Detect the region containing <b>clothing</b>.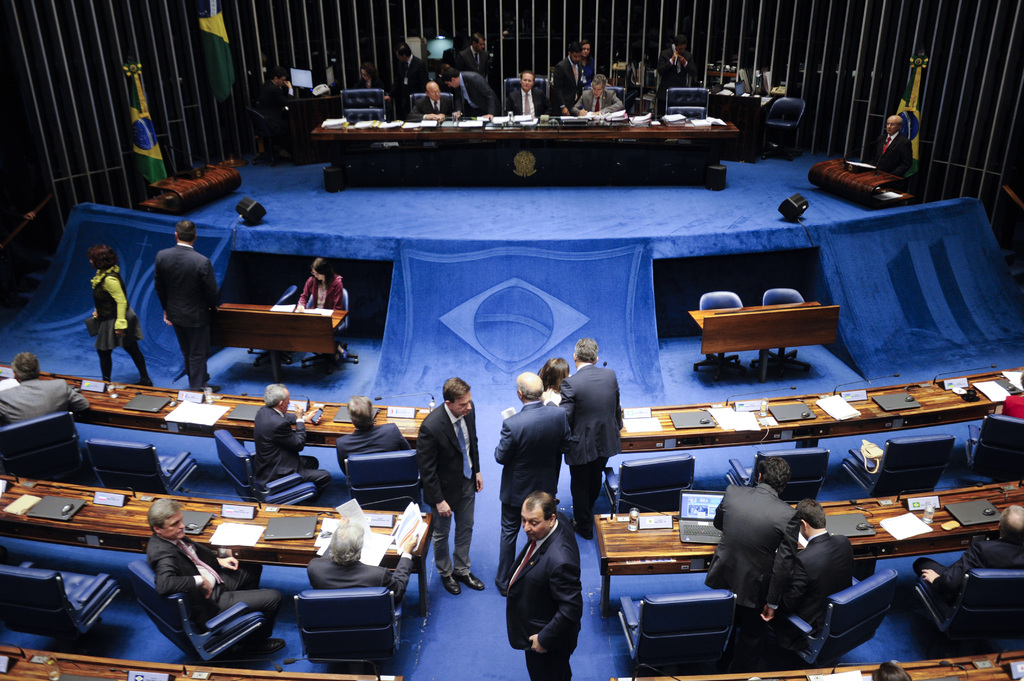
792,531,859,636.
